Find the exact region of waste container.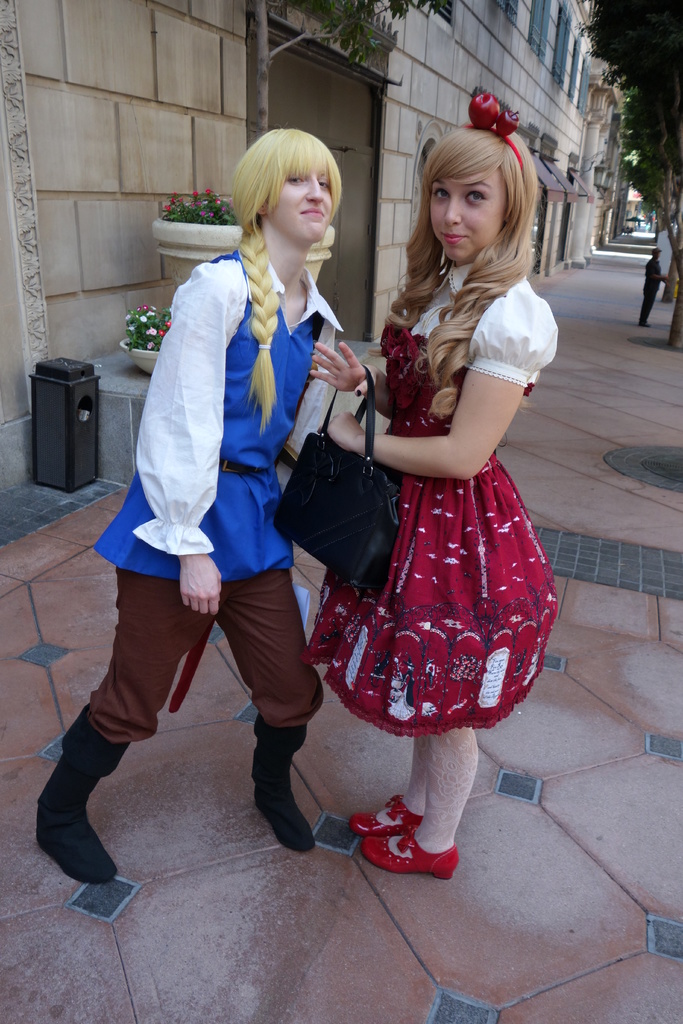
Exact region: (x1=29, y1=349, x2=99, y2=490).
